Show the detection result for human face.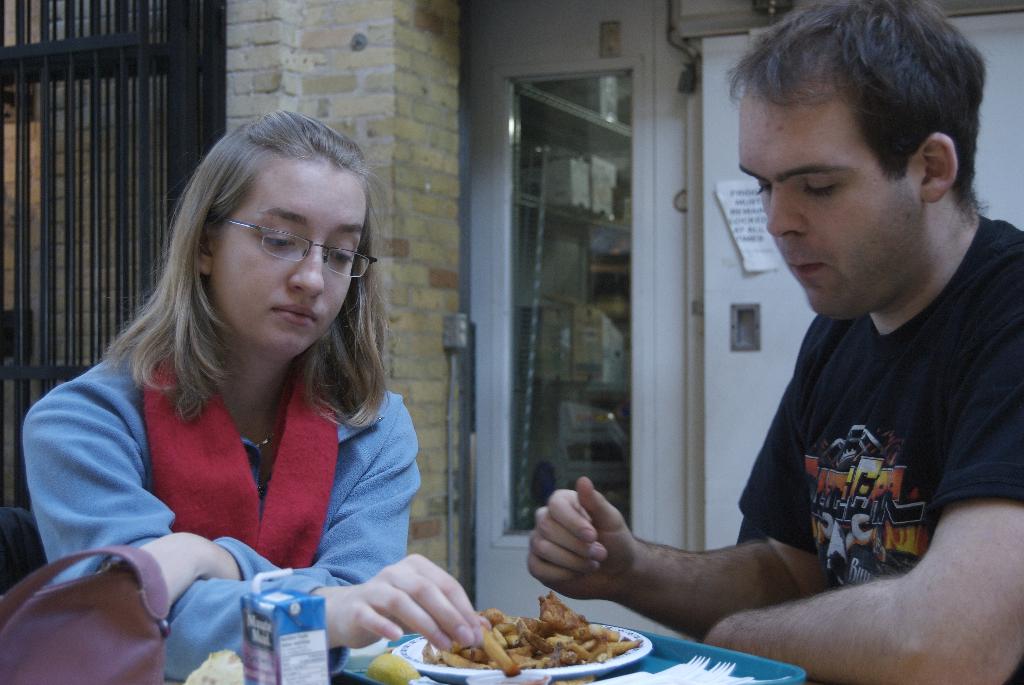
detection(739, 94, 919, 323).
